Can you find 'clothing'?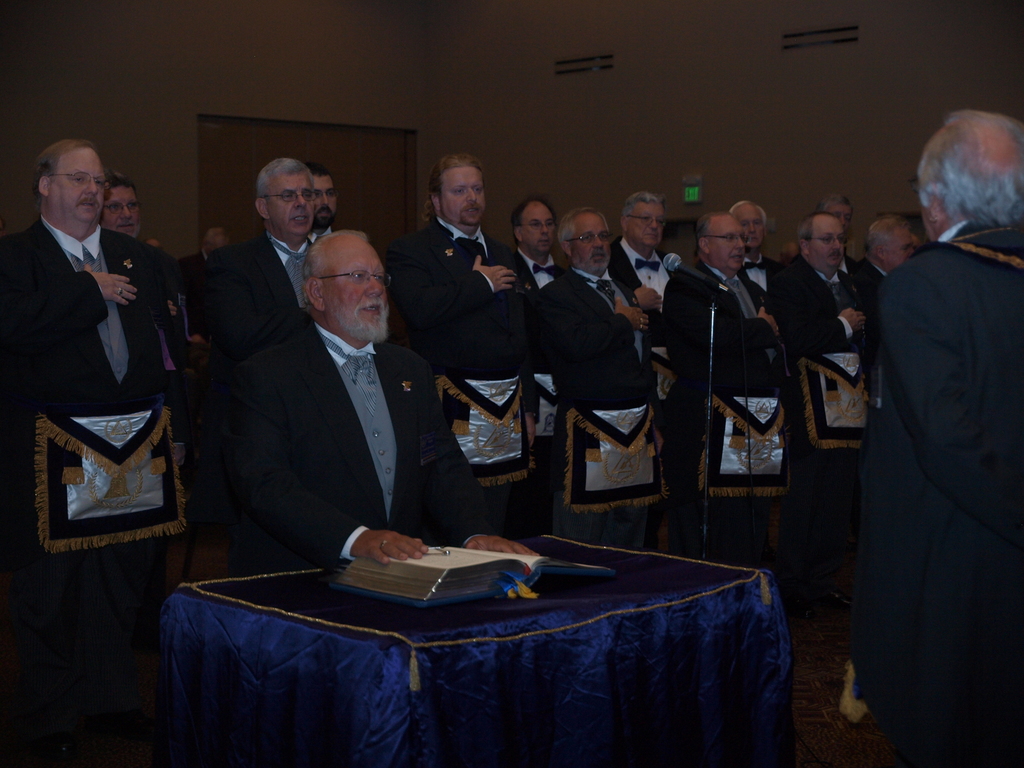
Yes, bounding box: x1=7 y1=181 x2=188 y2=511.
